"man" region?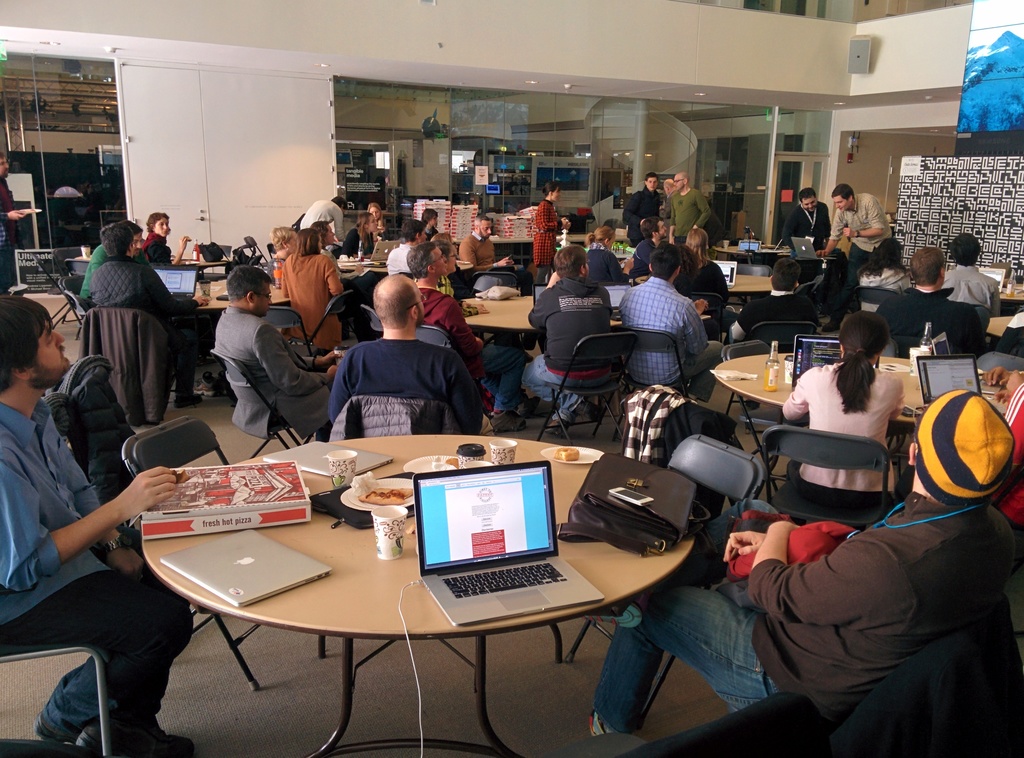
[622, 172, 663, 241]
